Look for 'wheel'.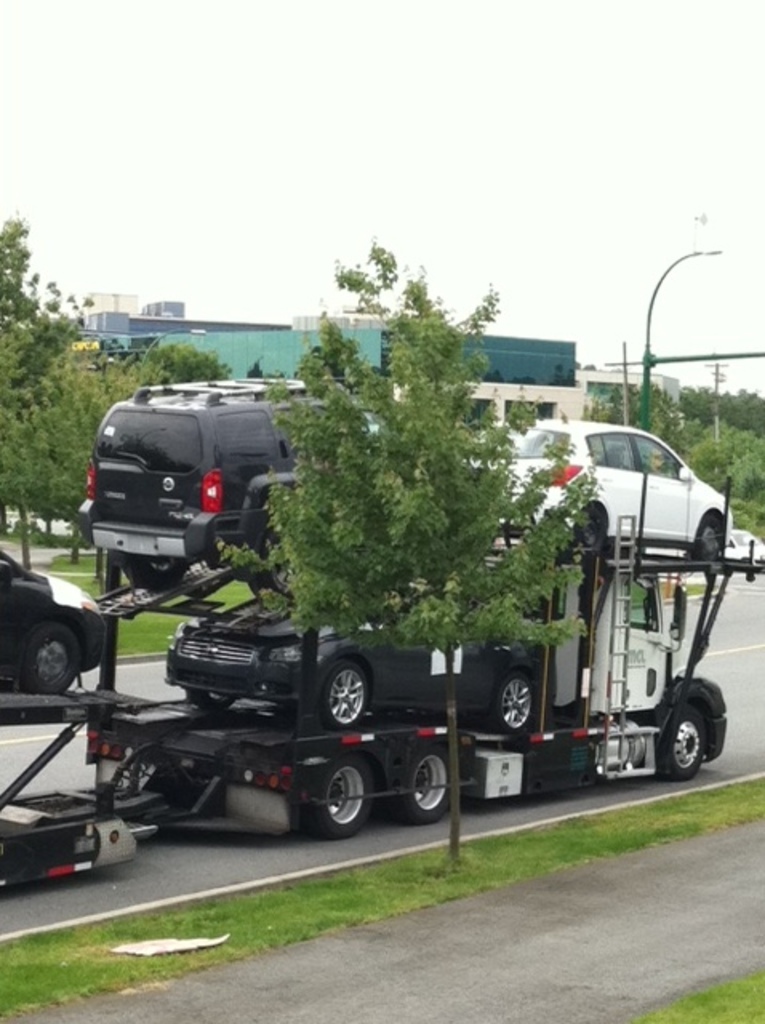
Found: l=186, t=688, r=240, b=715.
